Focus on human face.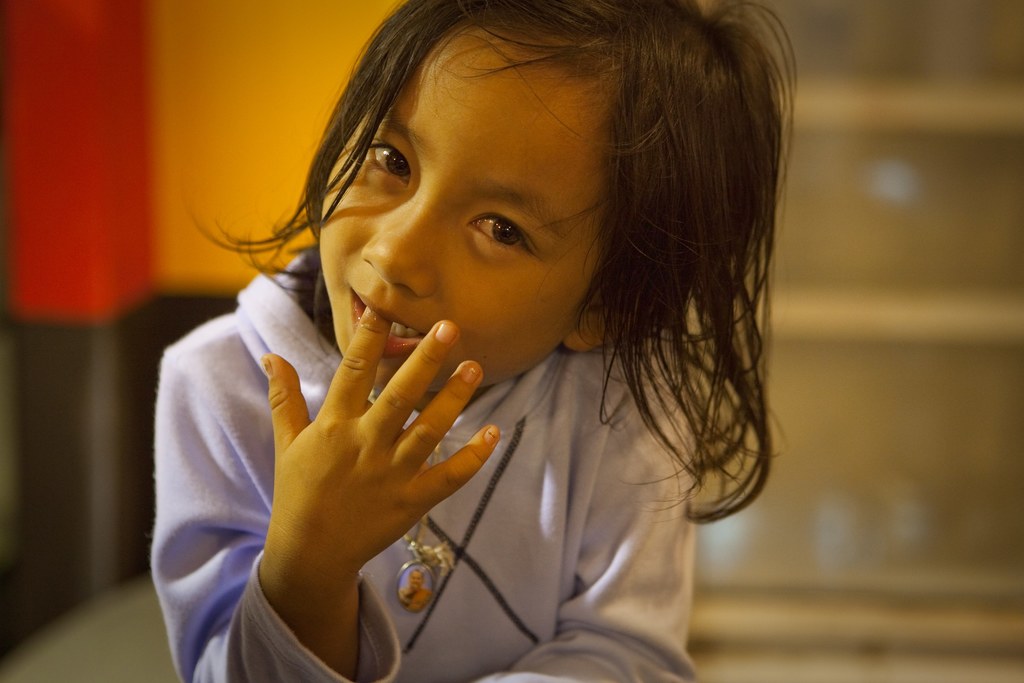
Focused at left=320, top=28, right=611, bottom=394.
